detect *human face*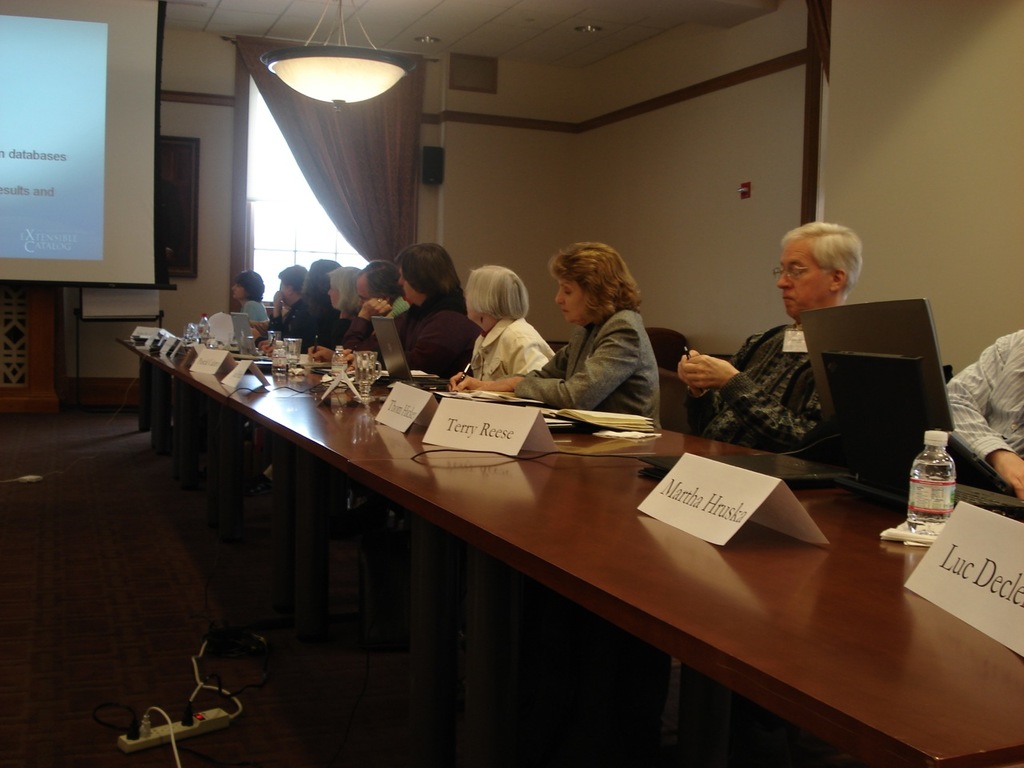
bbox=(358, 281, 367, 305)
